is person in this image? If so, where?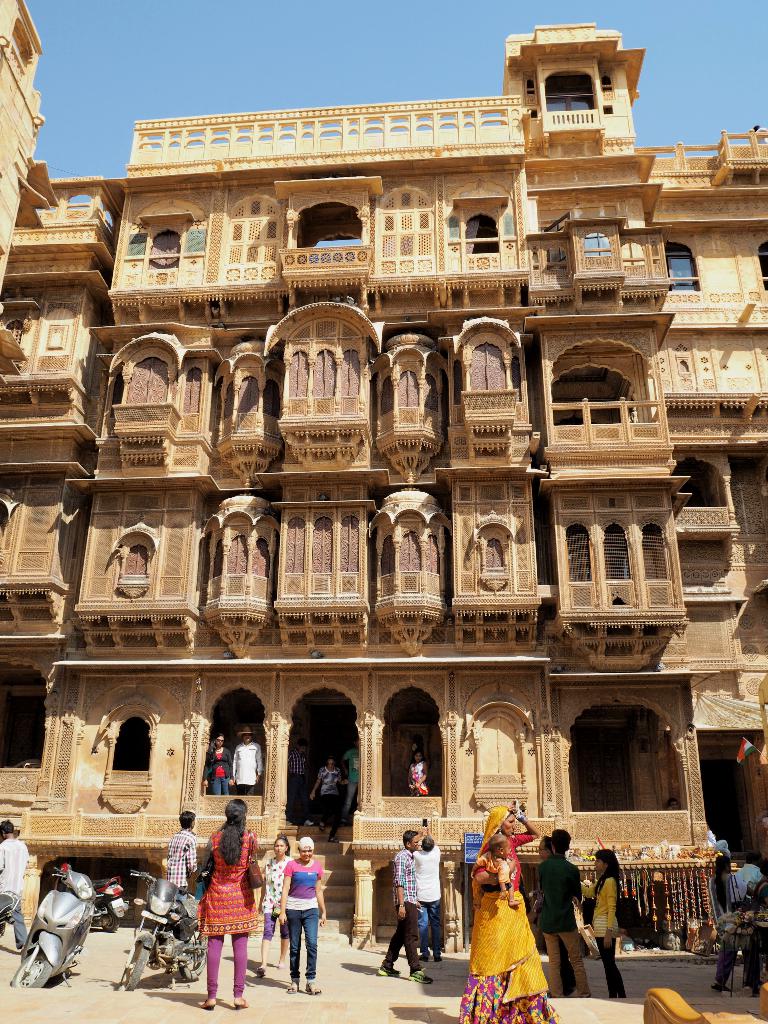
Yes, at Rect(407, 748, 428, 798).
